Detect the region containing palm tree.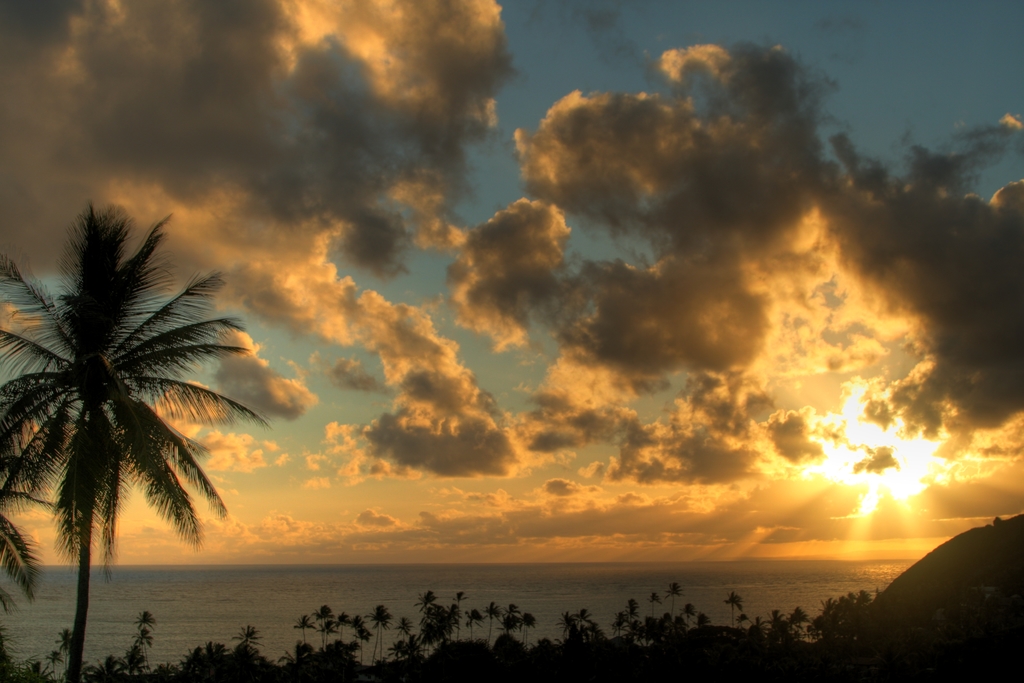
[x1=621, y1=596, x2=642, y2=634].
